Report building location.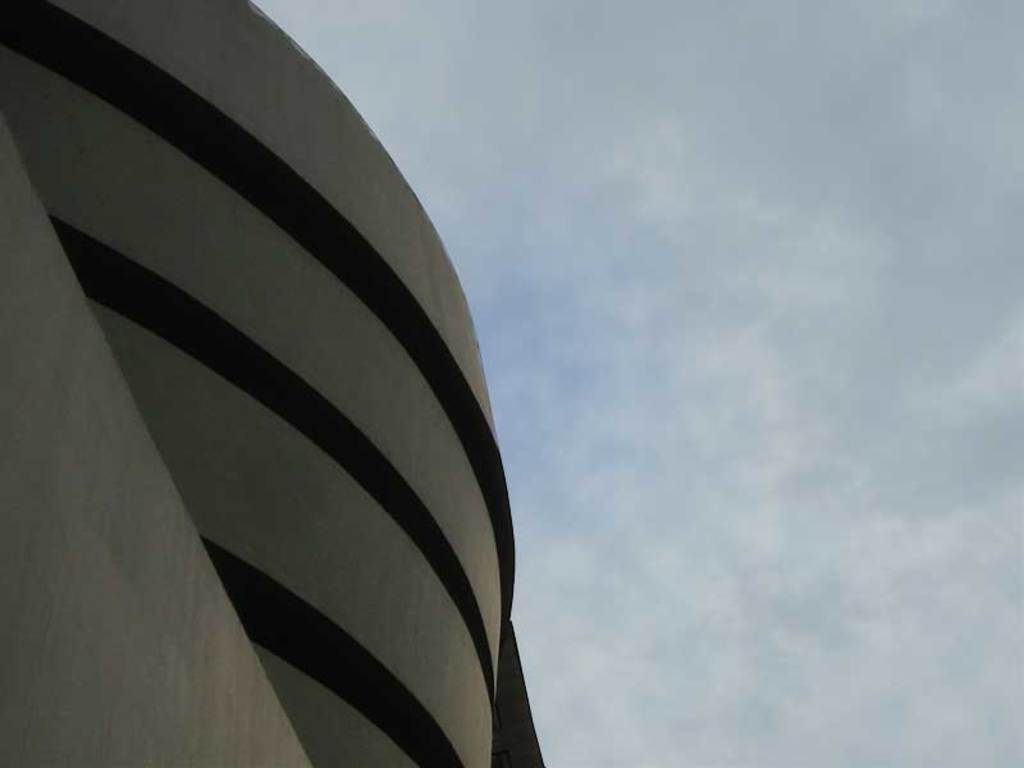
Report: bbox=(0, 0, 552, 767).
